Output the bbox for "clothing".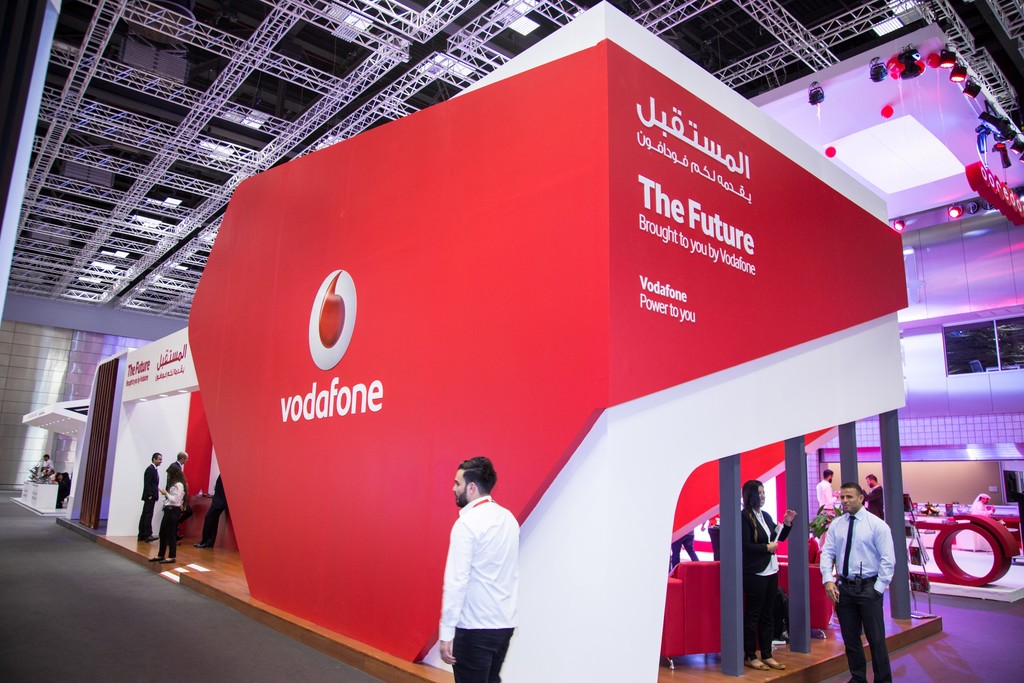
rect(160, 478, 186, 558).
